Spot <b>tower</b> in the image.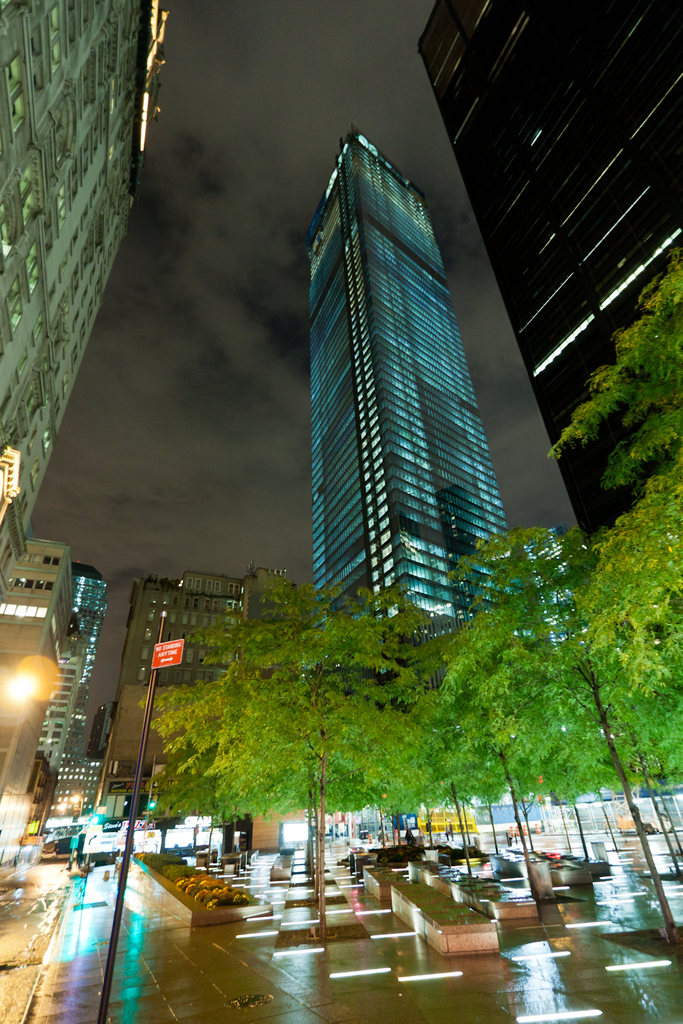
<b>tower</b> found at Rect(312, 129, 561, 662).
